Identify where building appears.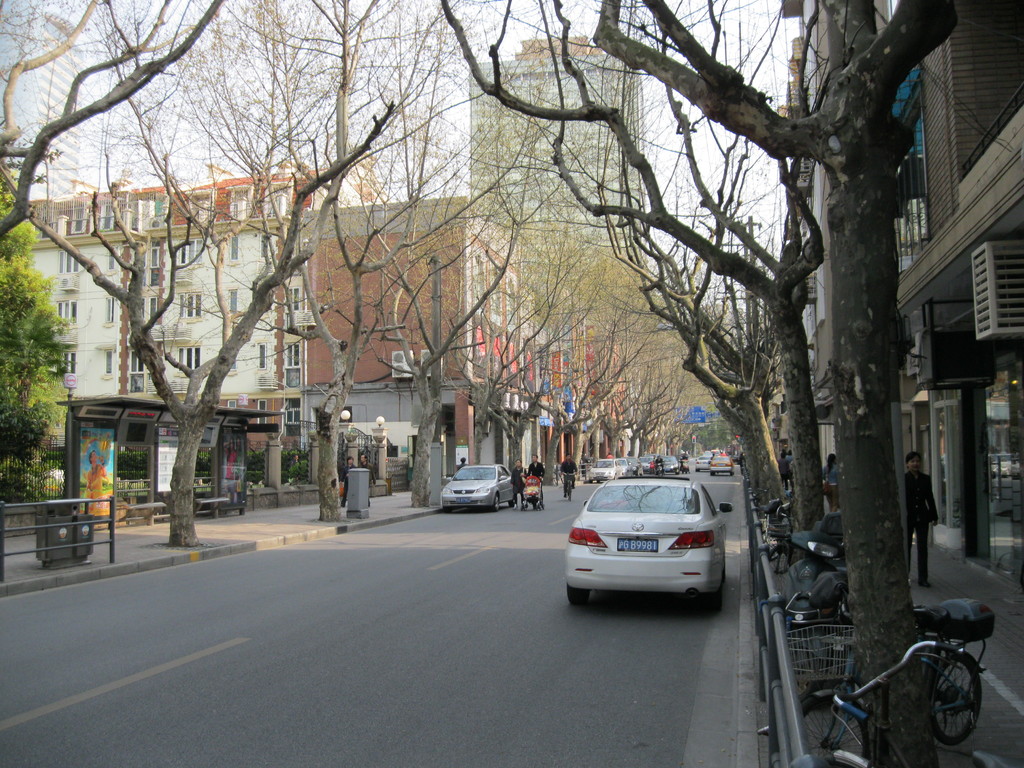
Appears at [x1=803, y1=0, x2=1023, y2=587].
